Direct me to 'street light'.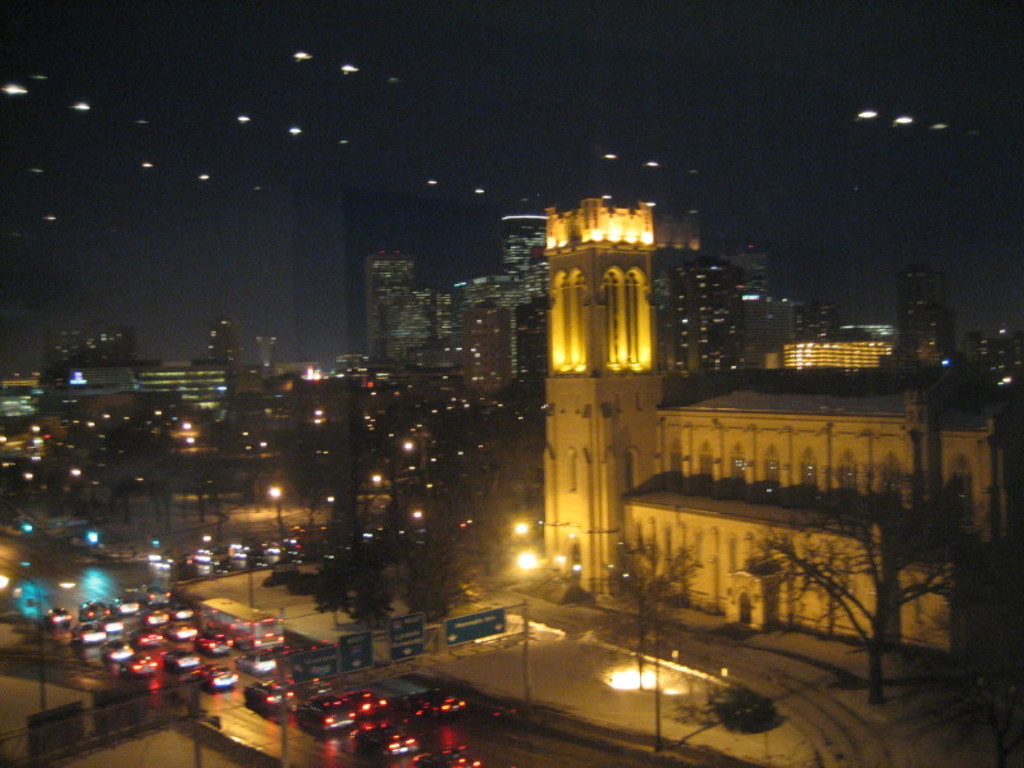
Direction: Rect(270, 477, 287, 531).
